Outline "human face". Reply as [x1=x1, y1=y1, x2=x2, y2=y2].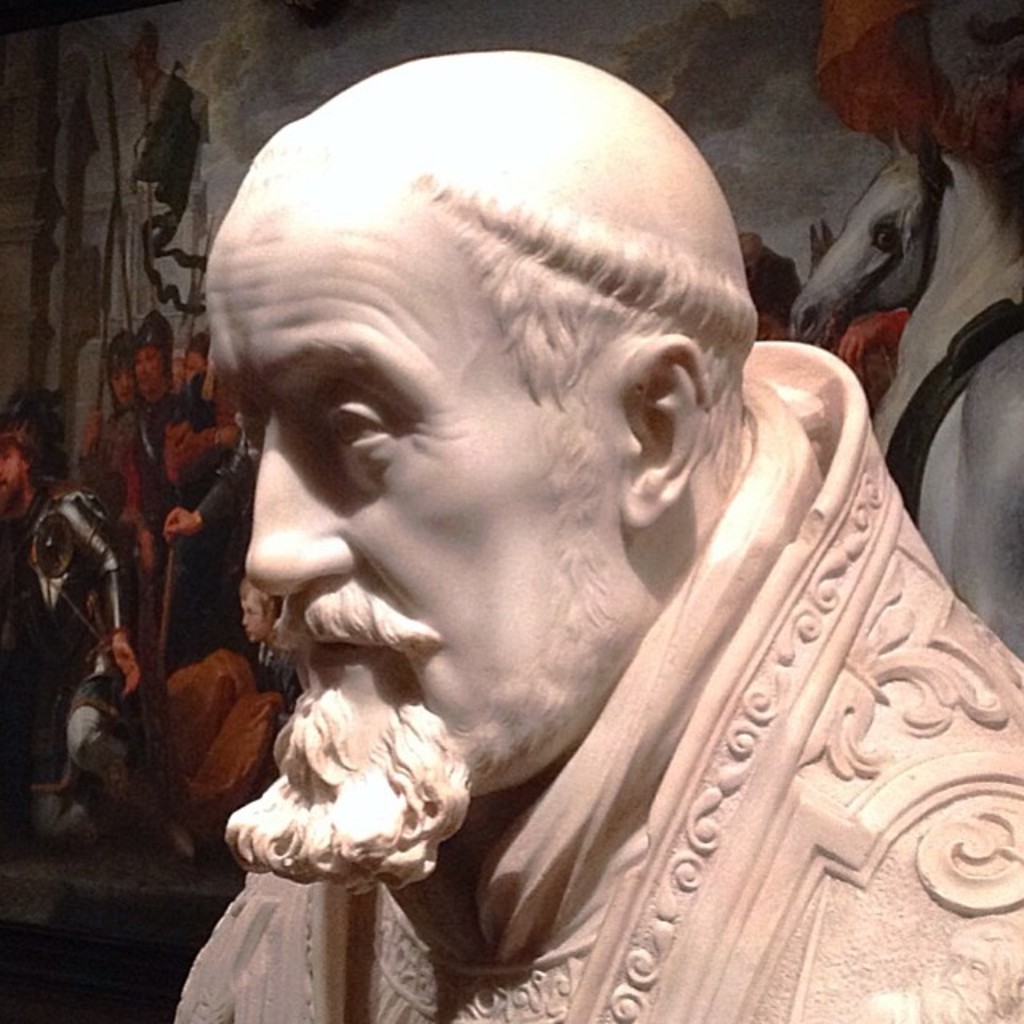
[x1=203, y1=198, x2=622, y2=797].
